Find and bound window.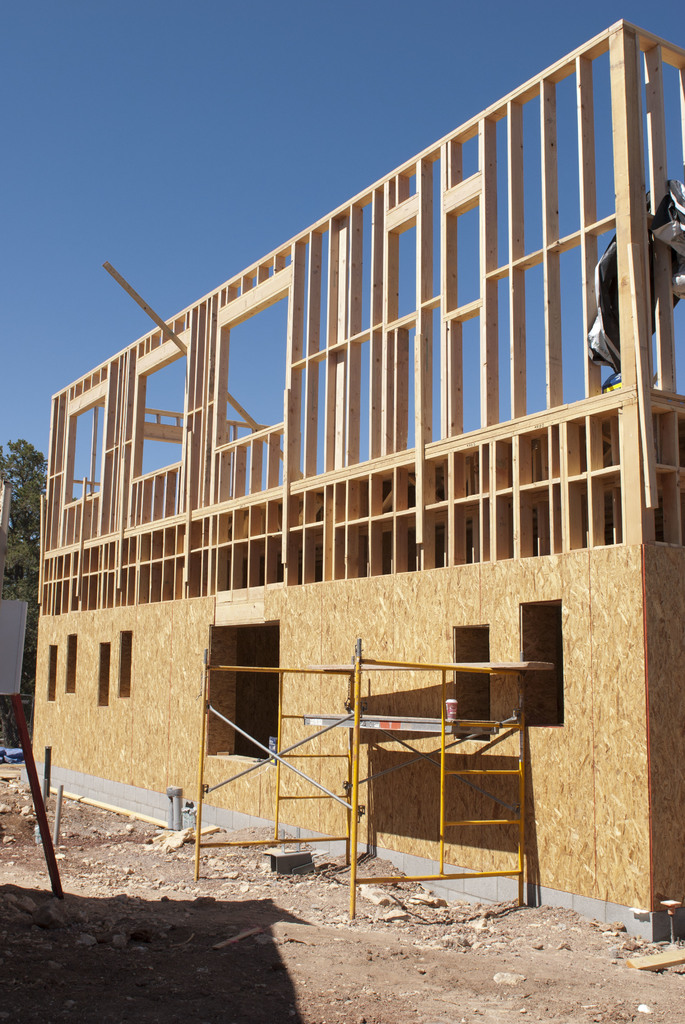
Bound: 521,600,568,731.
